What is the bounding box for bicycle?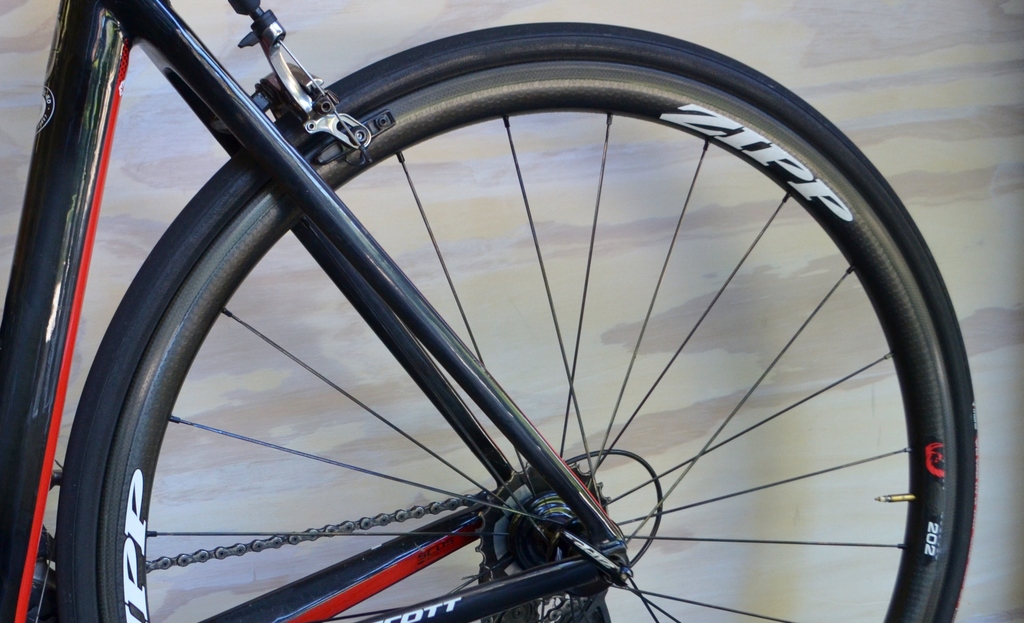
l=12, t=0, r=1023, b=622.
